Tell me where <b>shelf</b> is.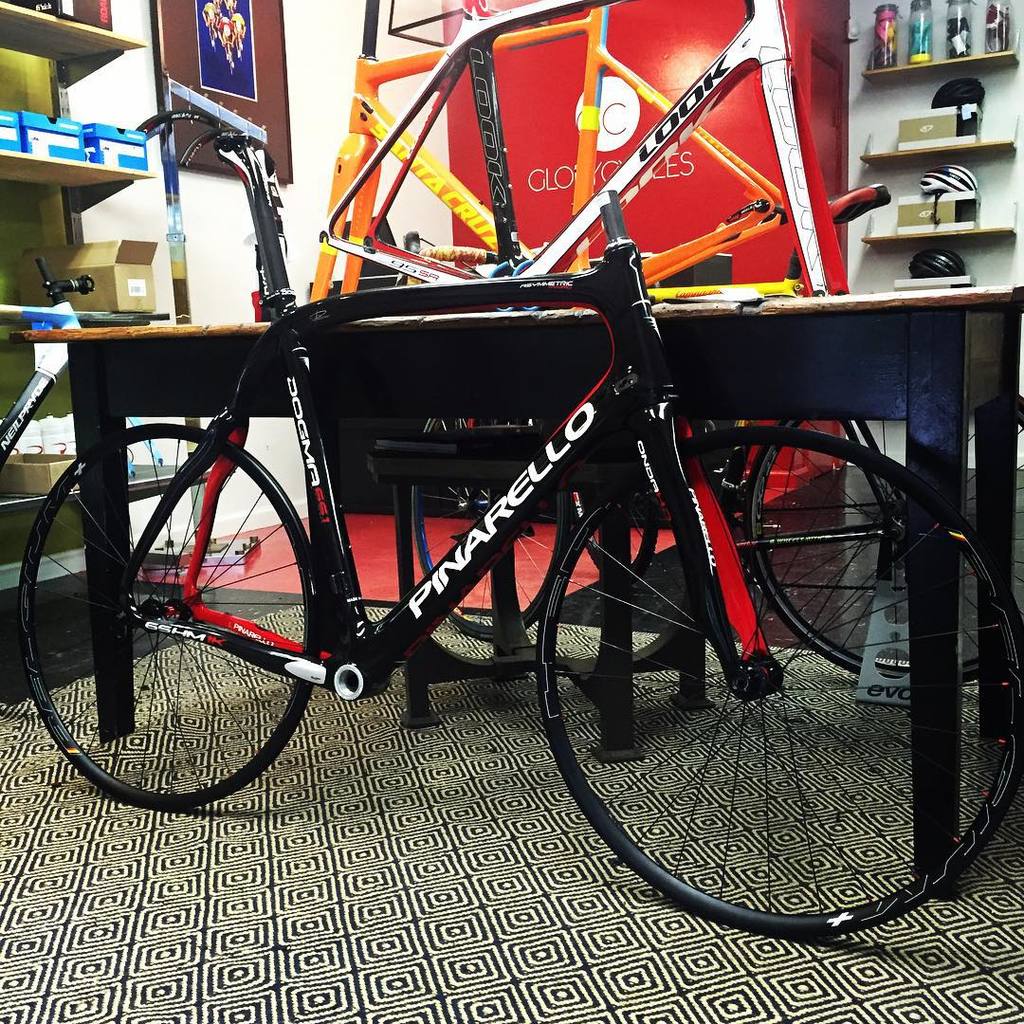
<b>shelf</b> is at 859,198,1018,249.
